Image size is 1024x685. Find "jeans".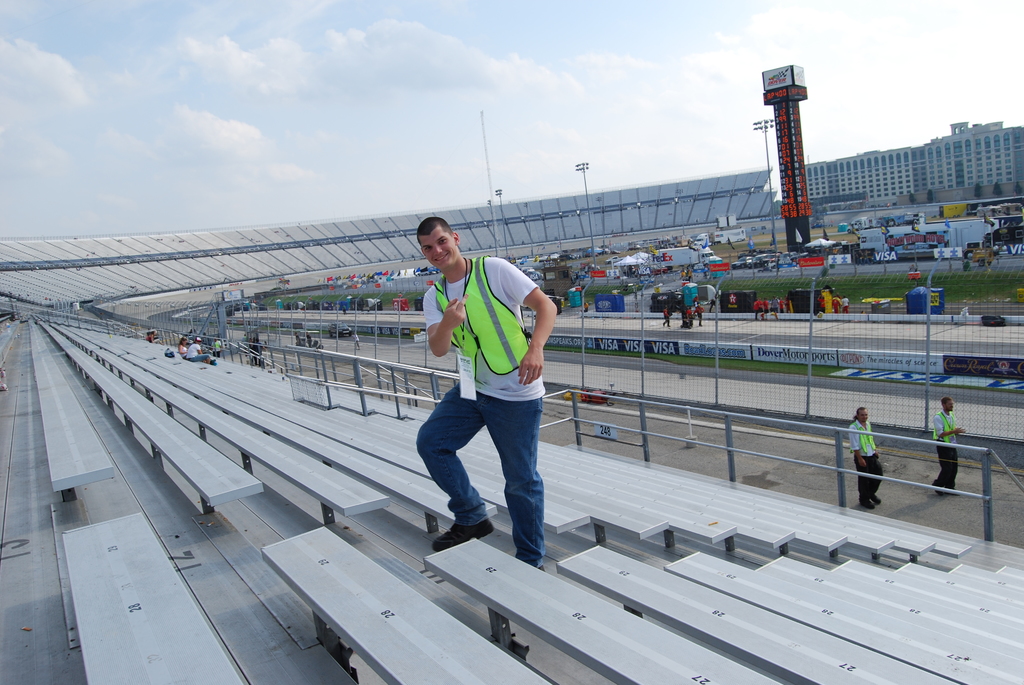
select_region(183, 350, 211, 366).
